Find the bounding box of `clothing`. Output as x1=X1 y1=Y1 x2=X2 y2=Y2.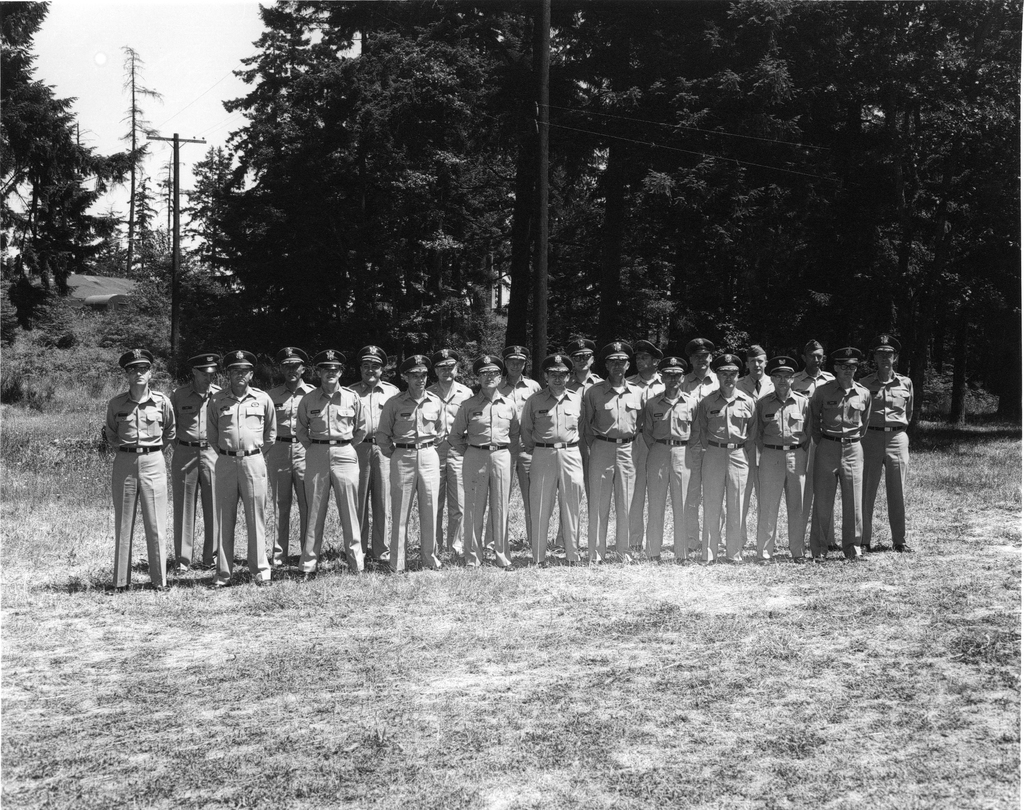
x1=696 y1=391 x2=755 y2=556.
